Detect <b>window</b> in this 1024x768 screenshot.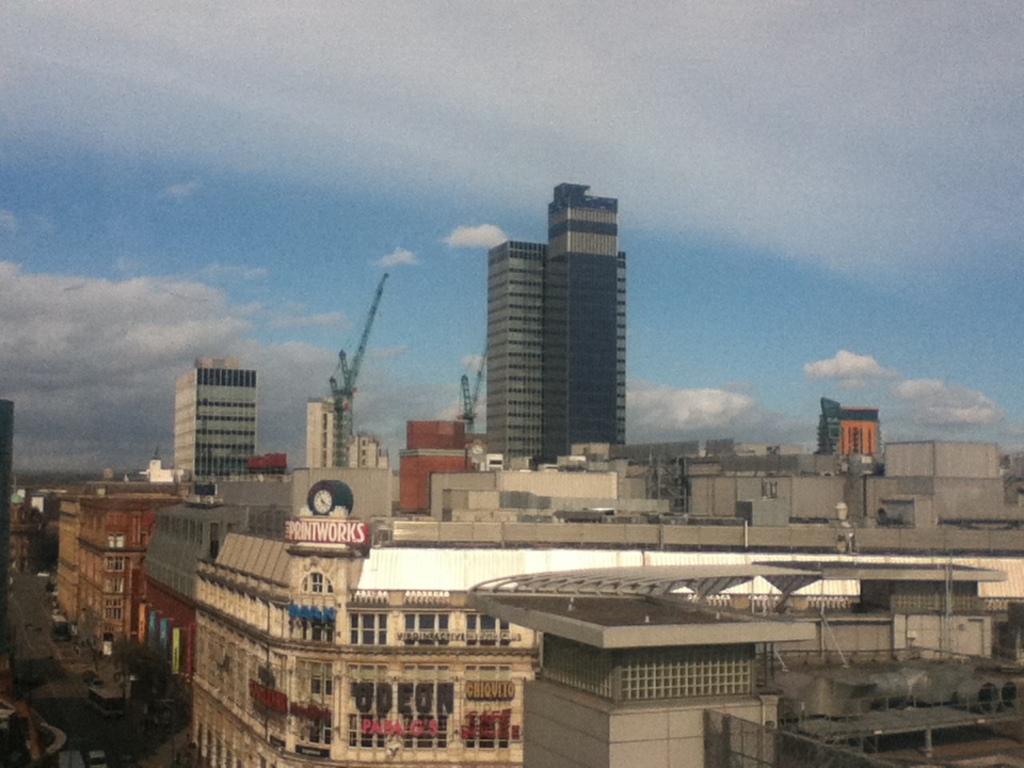
Detection: [292, 666, 335, 708].
